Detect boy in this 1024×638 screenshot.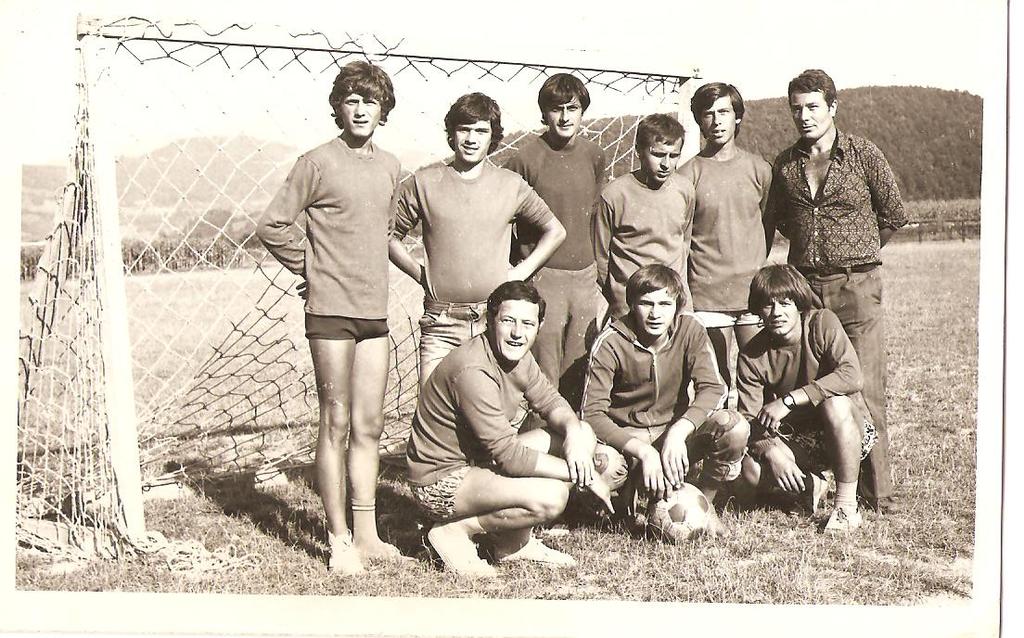
Detection: left=384, top=92, right=567, bottom=396.
